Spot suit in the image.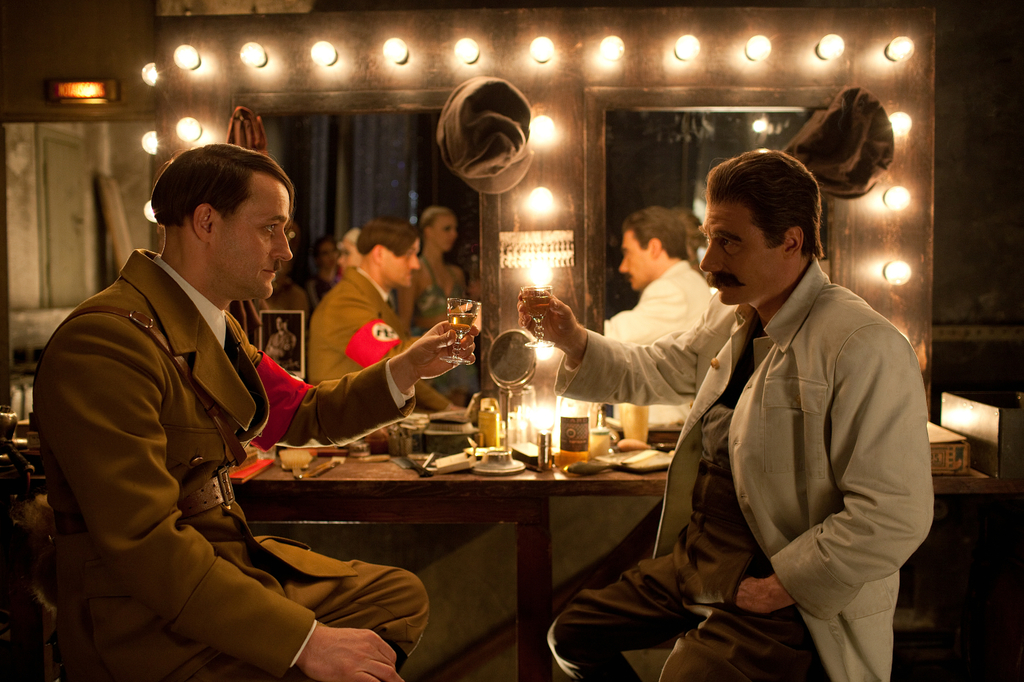
suit found at left=31, top=246, right=430, bottom=681.
